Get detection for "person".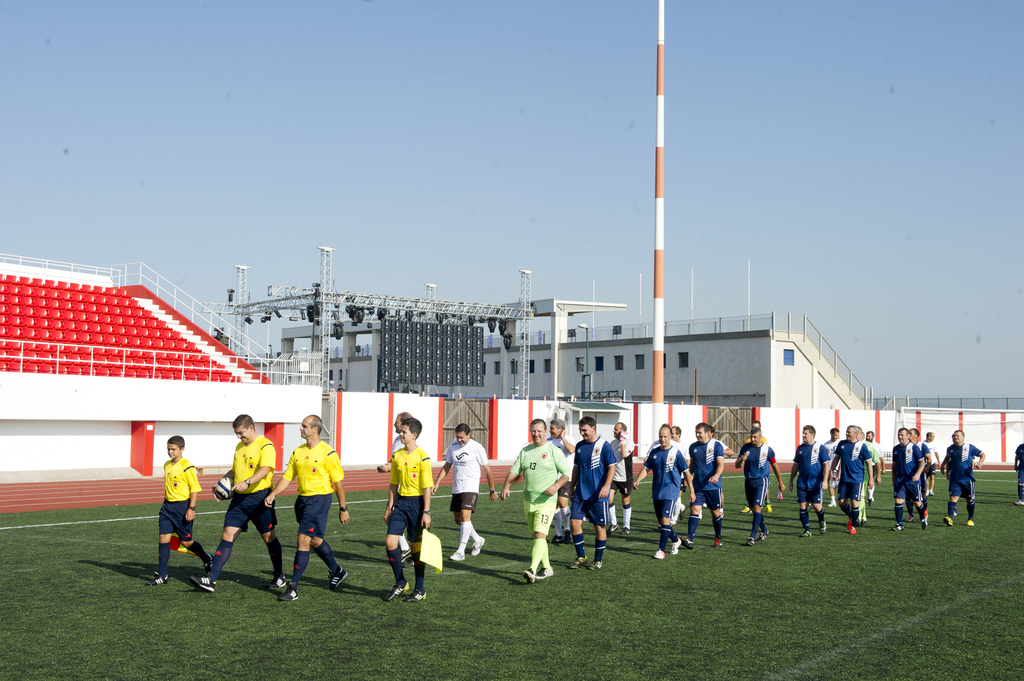
Detection: rect(892, 425, 929, 530).
